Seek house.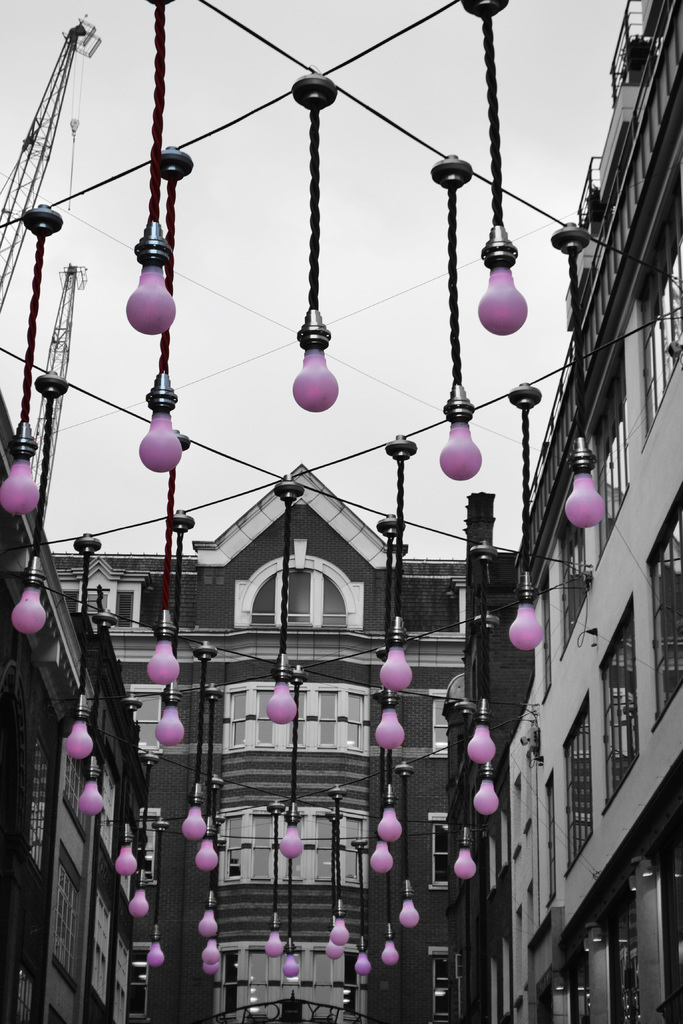
l=452, t=0, r=682, b=1023.
